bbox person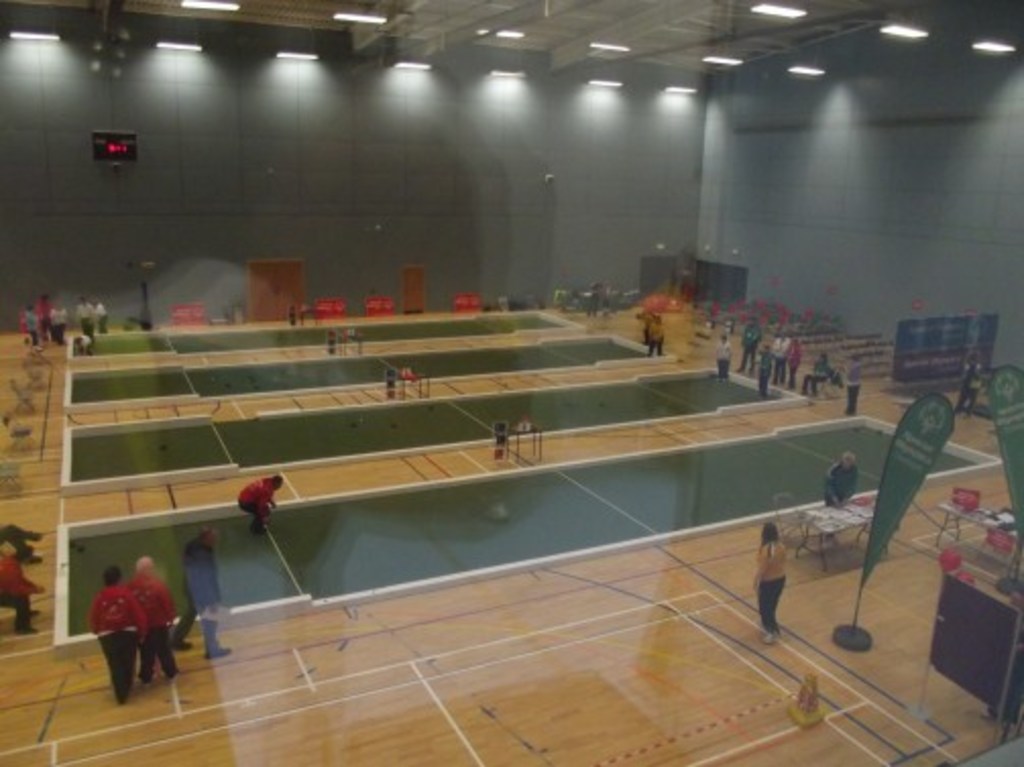
bbox(798, 356, 831, 393)
